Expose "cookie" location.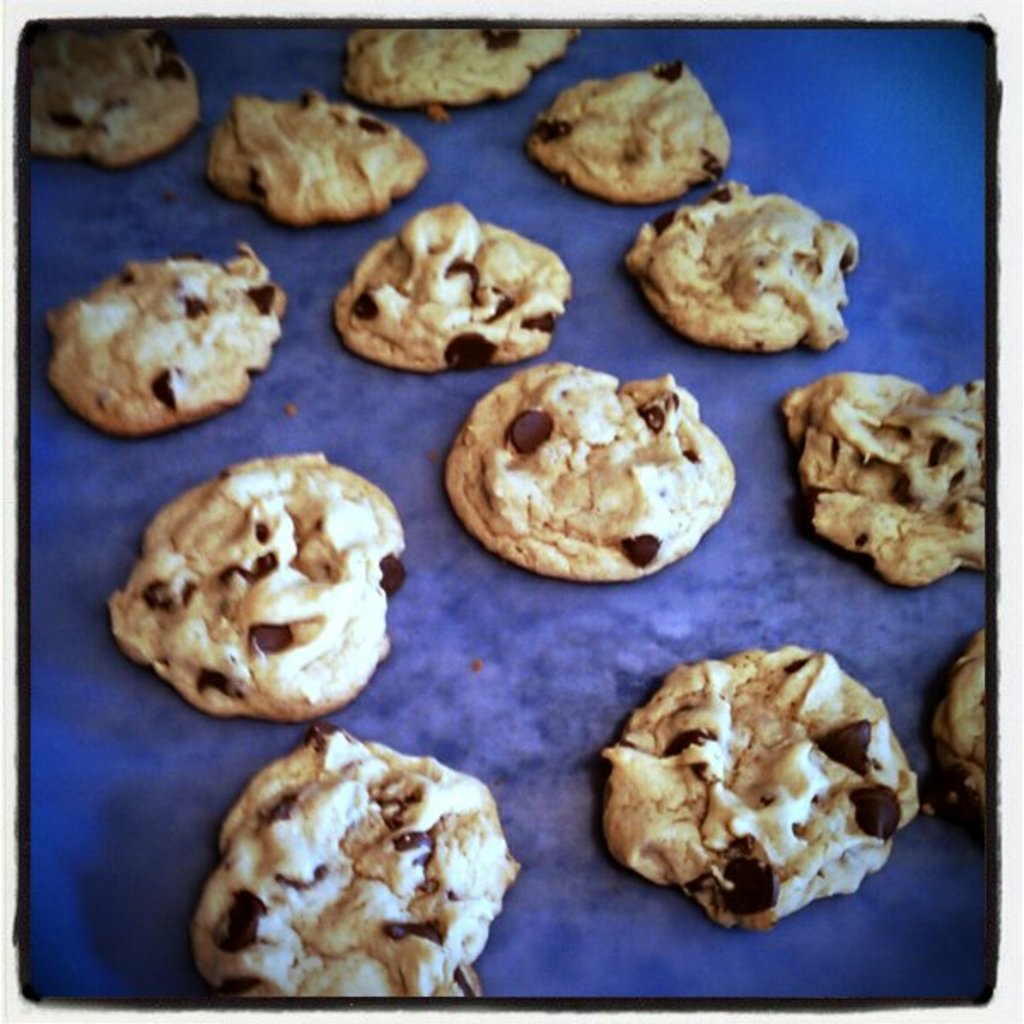
Exposed at box(31, 19, 207, 164).
